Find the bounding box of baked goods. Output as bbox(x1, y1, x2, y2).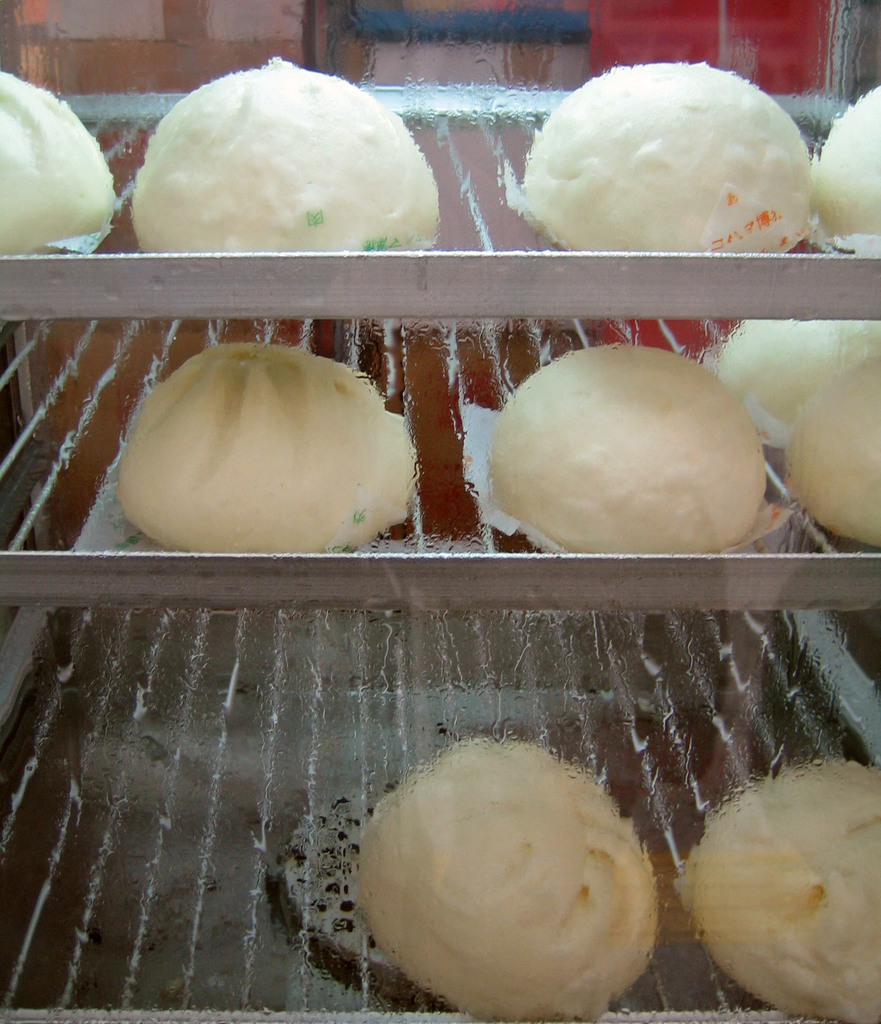
bbox(132, 55, 443, 252).
